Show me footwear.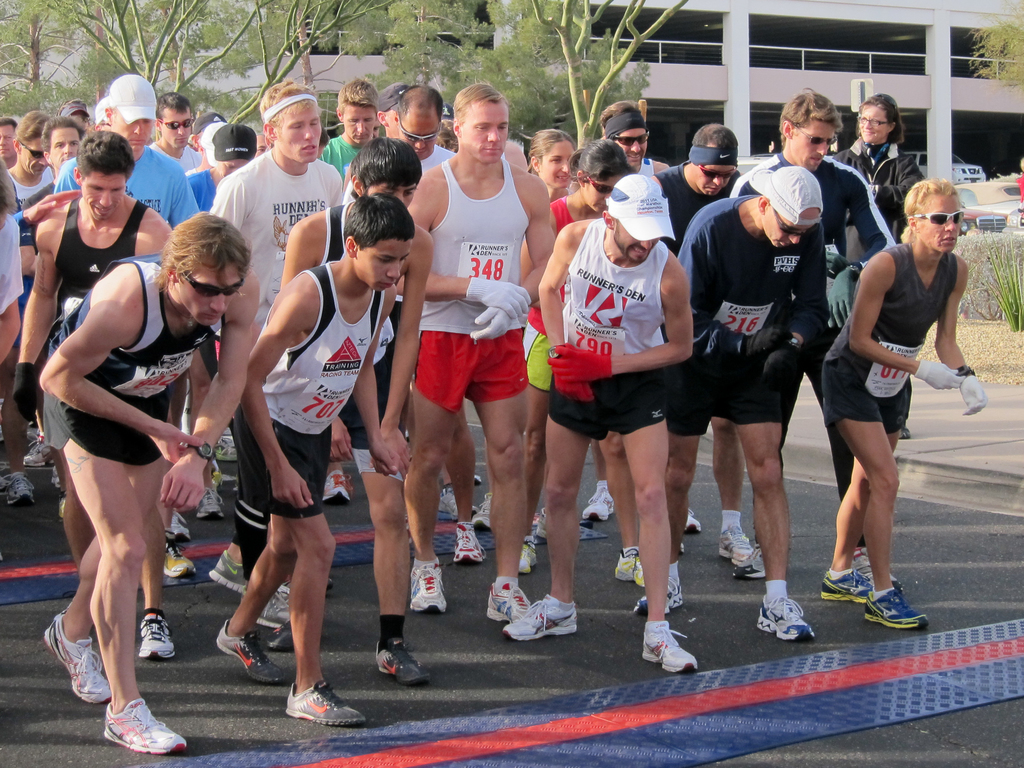
footwear is here: [165, 540, 195, 578].
